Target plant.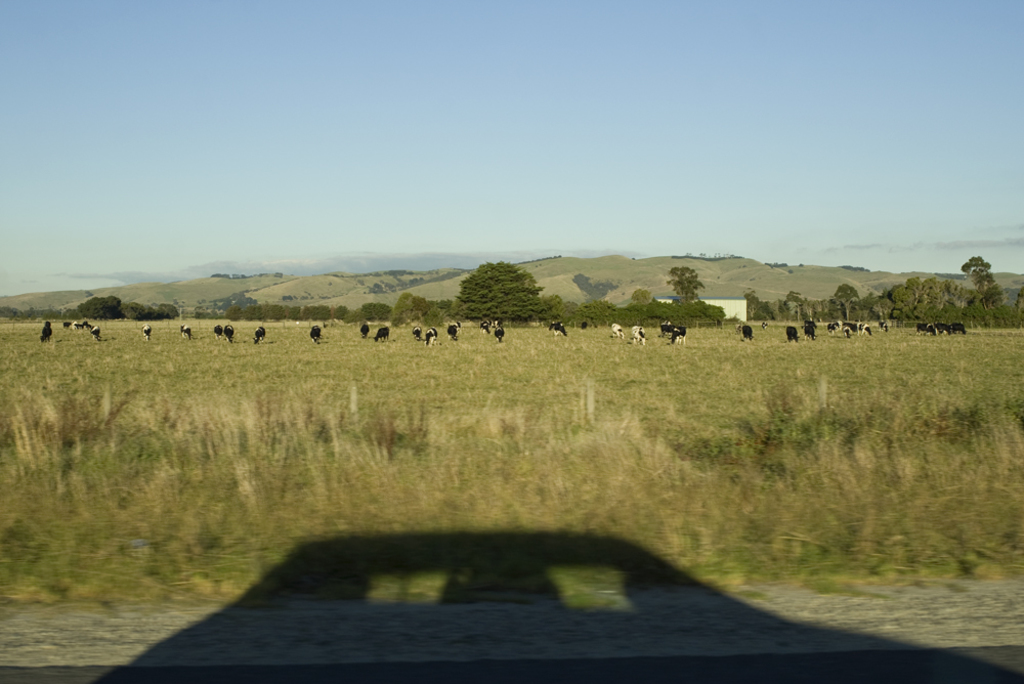
Target region: bbox=[965, 302, 983, 323].
